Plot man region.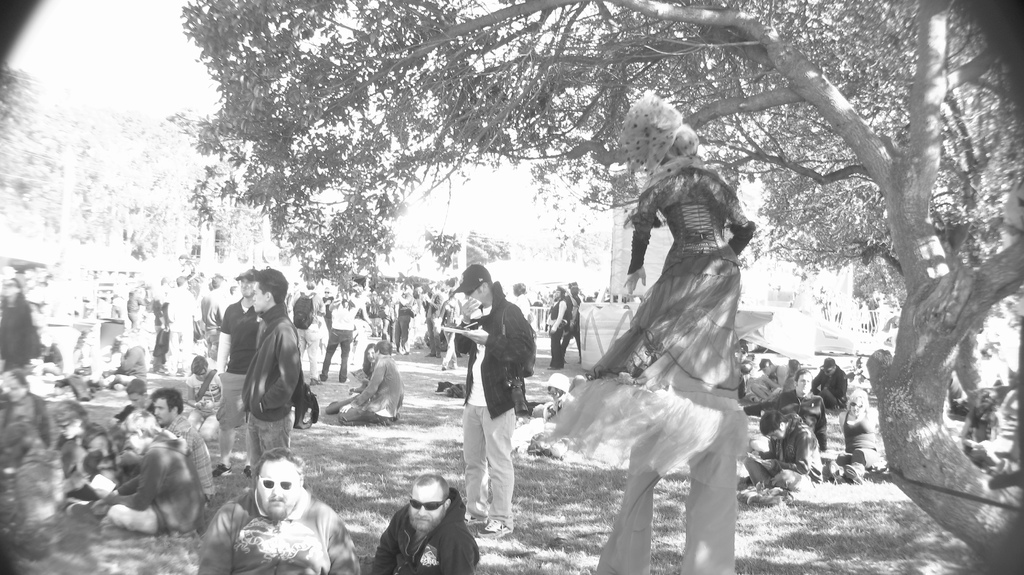
Plotted at l=211, t=265, r=262, b=477.
